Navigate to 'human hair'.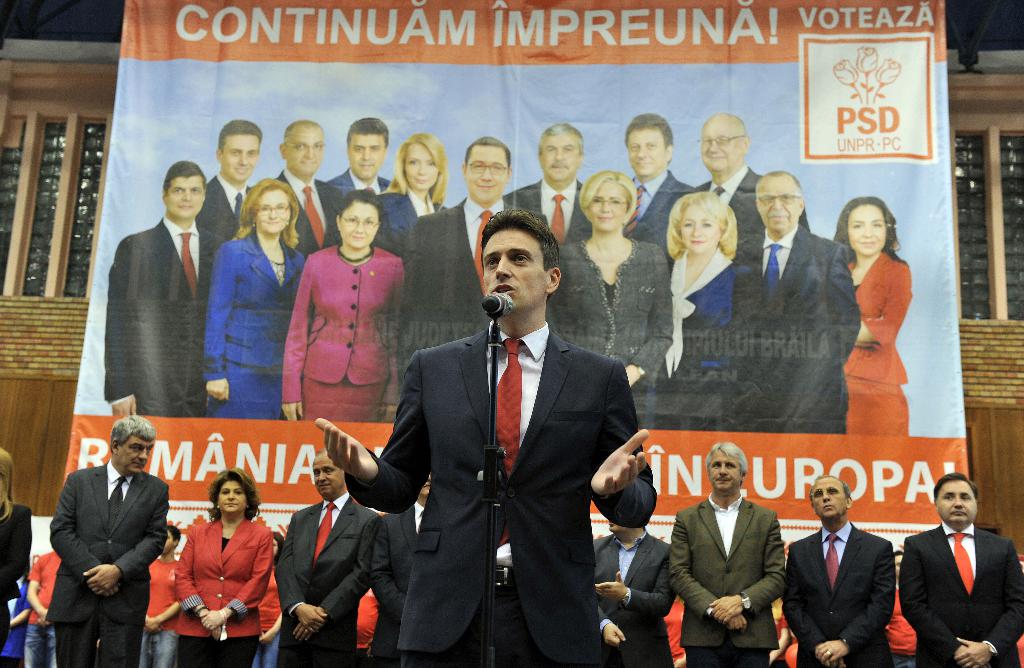
Navigation target: Rect(232, 179, 299, 252).
